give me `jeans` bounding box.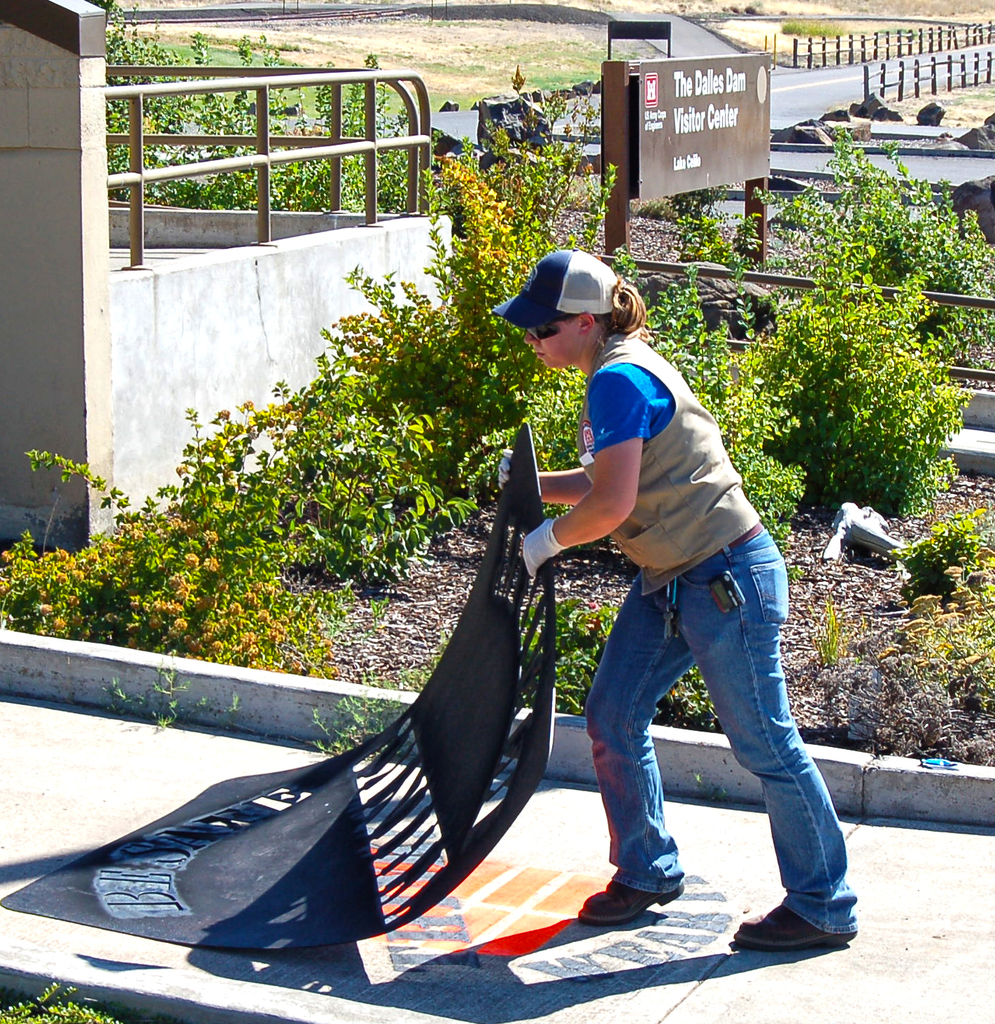
BBox(565, 555, 839, 946).
